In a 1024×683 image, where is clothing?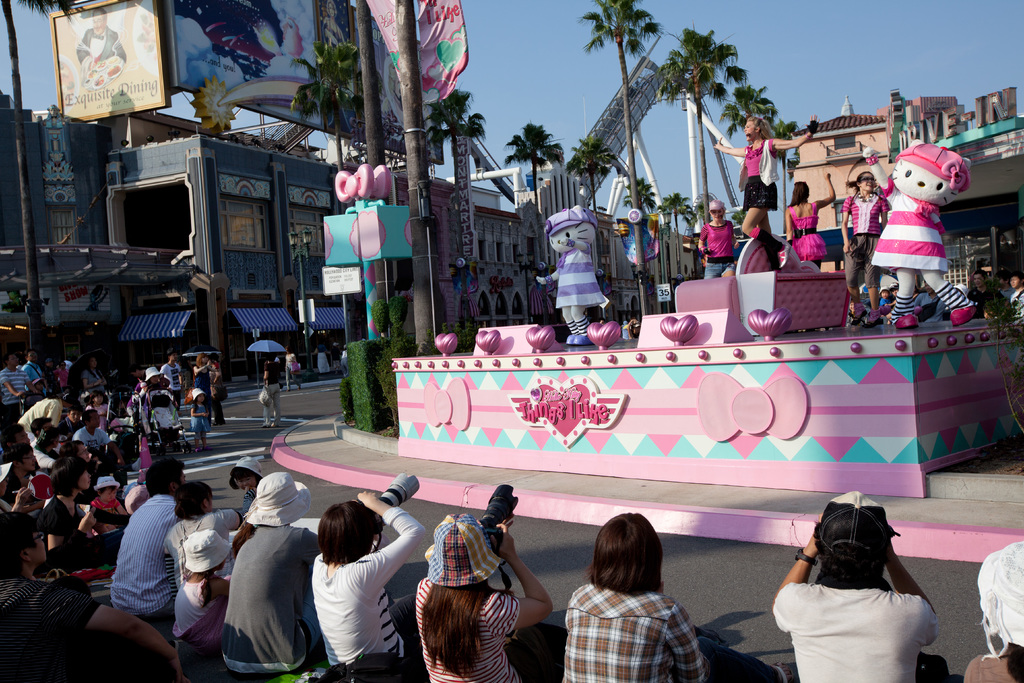
786:198:827:263.
